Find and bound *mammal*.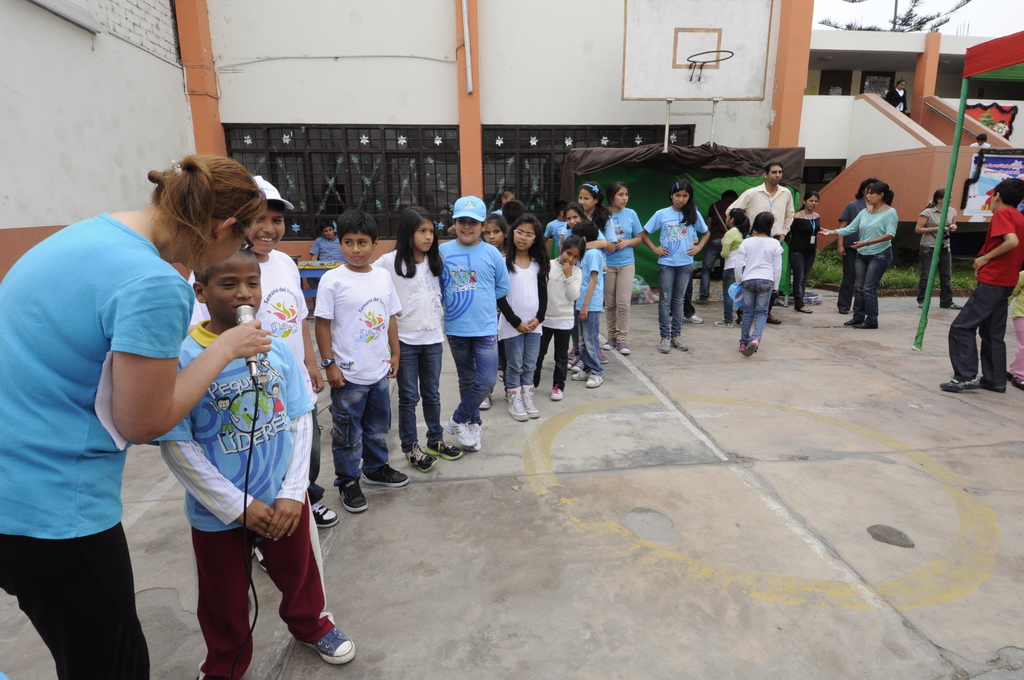
Bound: box=[884, 76, 909, 114].
